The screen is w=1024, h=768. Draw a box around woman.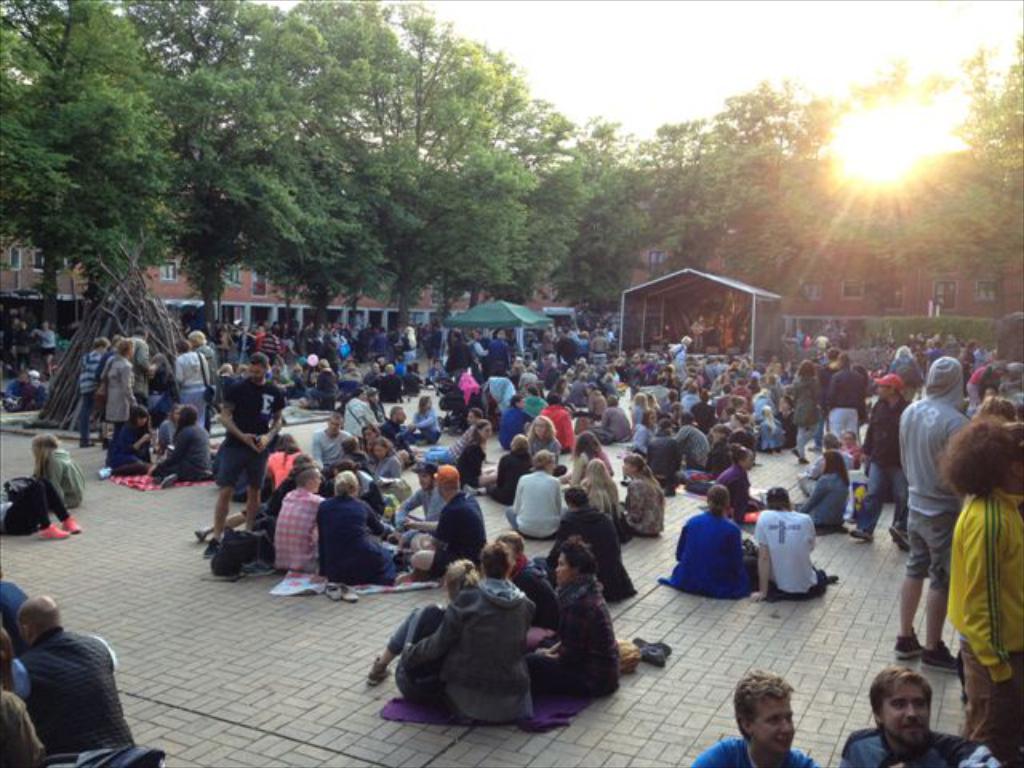
Rect(947, 419, 1022, 760).
